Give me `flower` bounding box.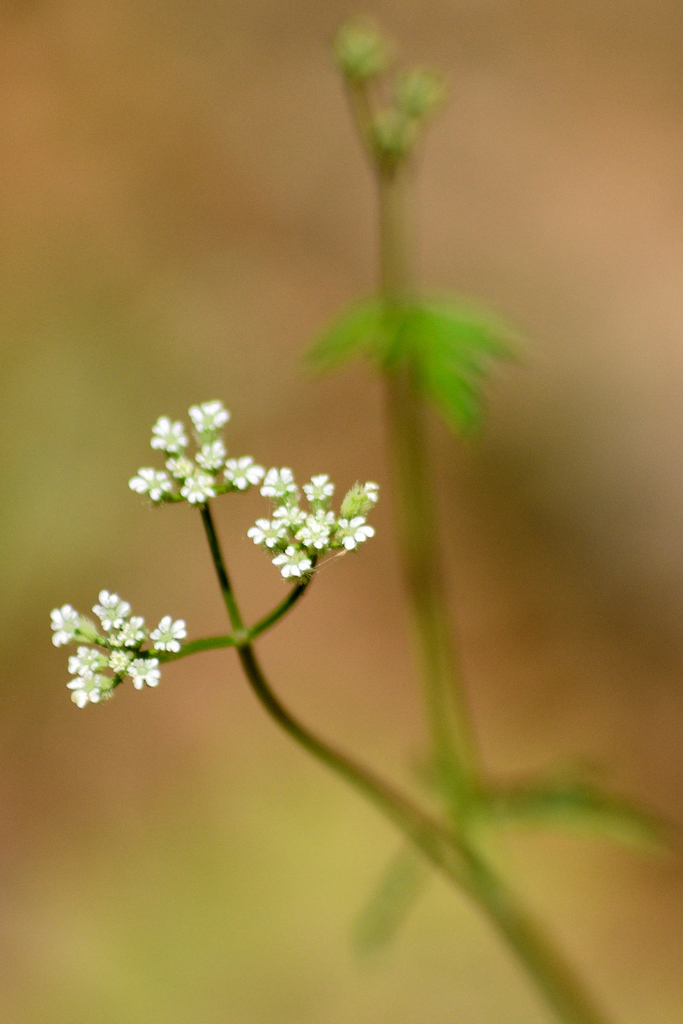
detection(89, 588, 131, 631).
